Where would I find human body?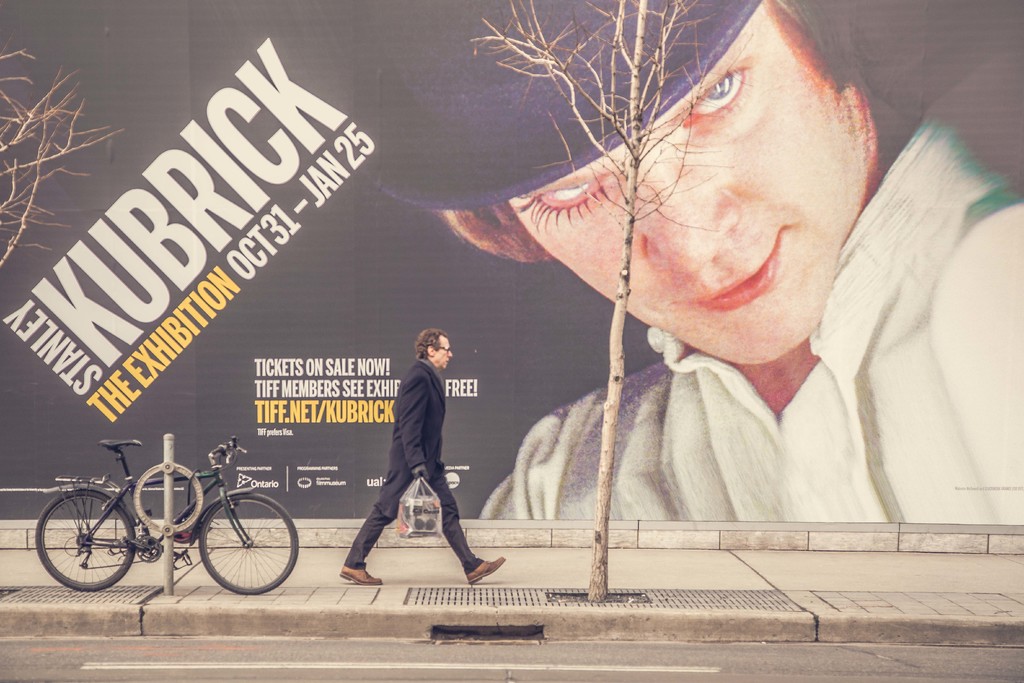
At 351 0 1023 525.
